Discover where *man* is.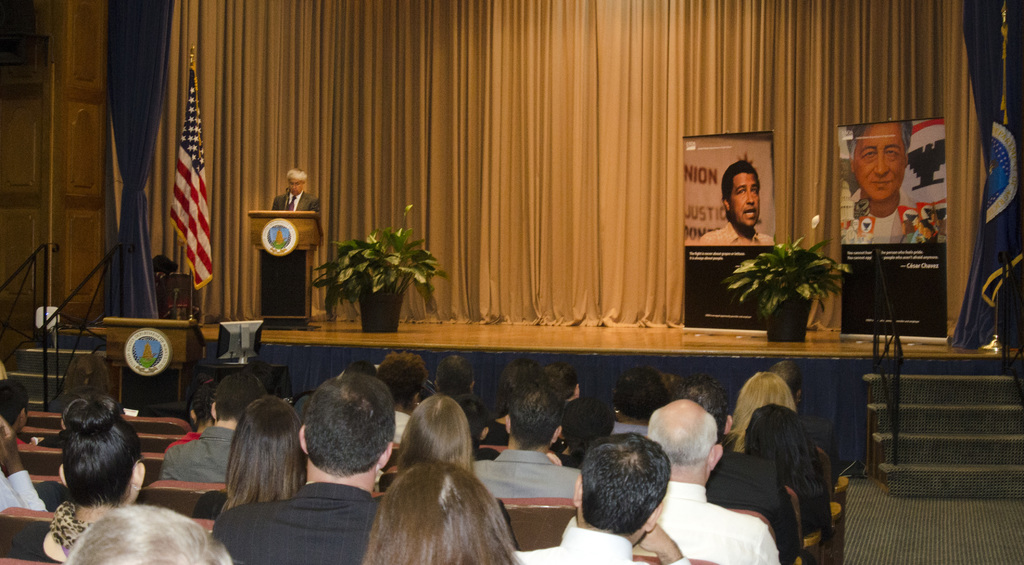
Discovered at bbox(467, 392, 592, 497).
